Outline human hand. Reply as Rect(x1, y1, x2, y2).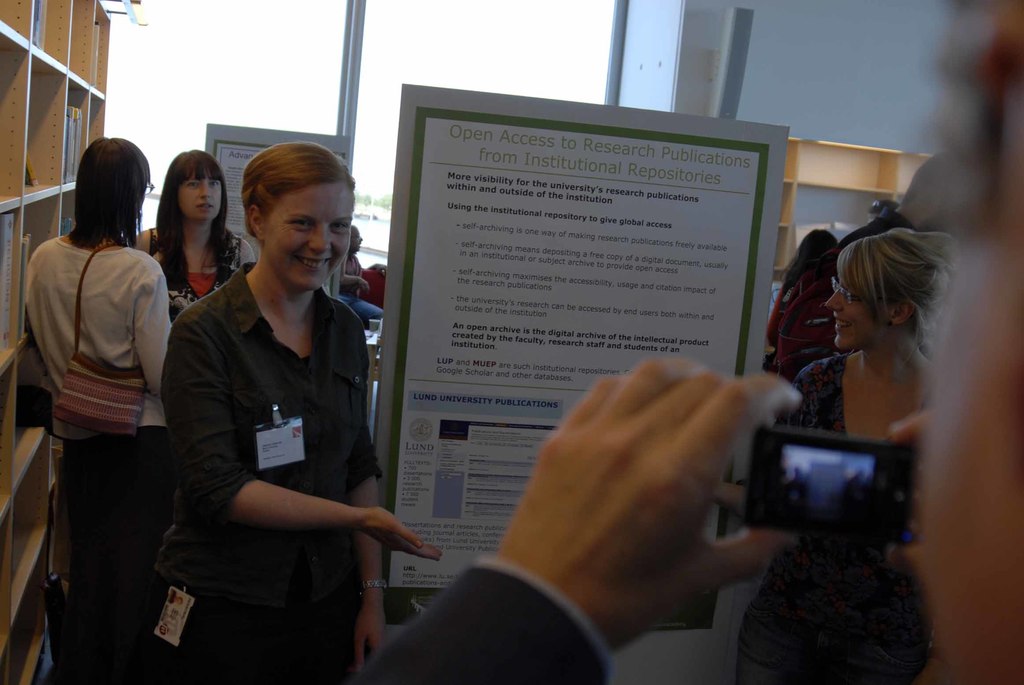
Rect(494, 376, 780, 636).
